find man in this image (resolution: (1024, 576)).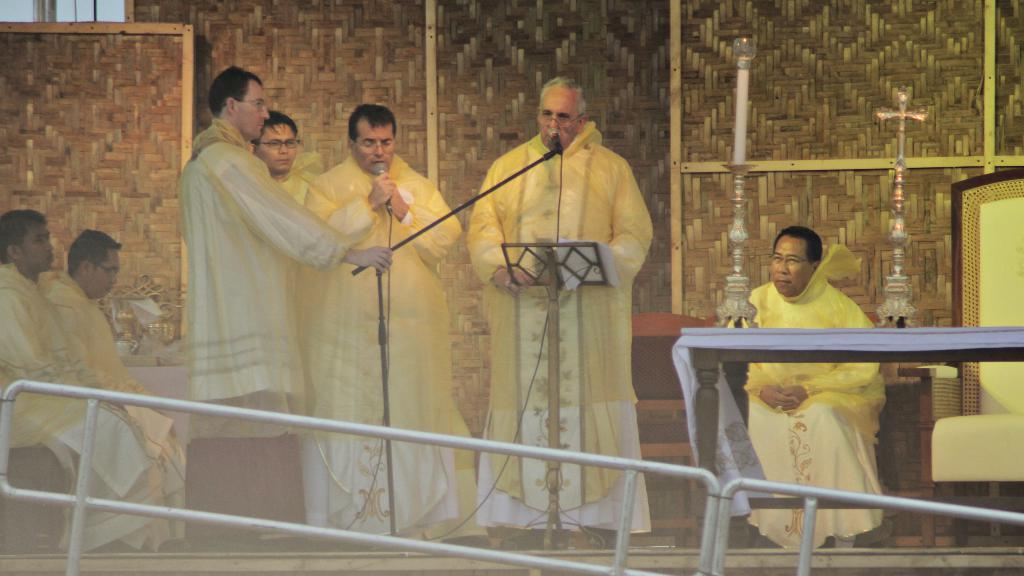
[left=298, top=94, right=491, bottom=557].
